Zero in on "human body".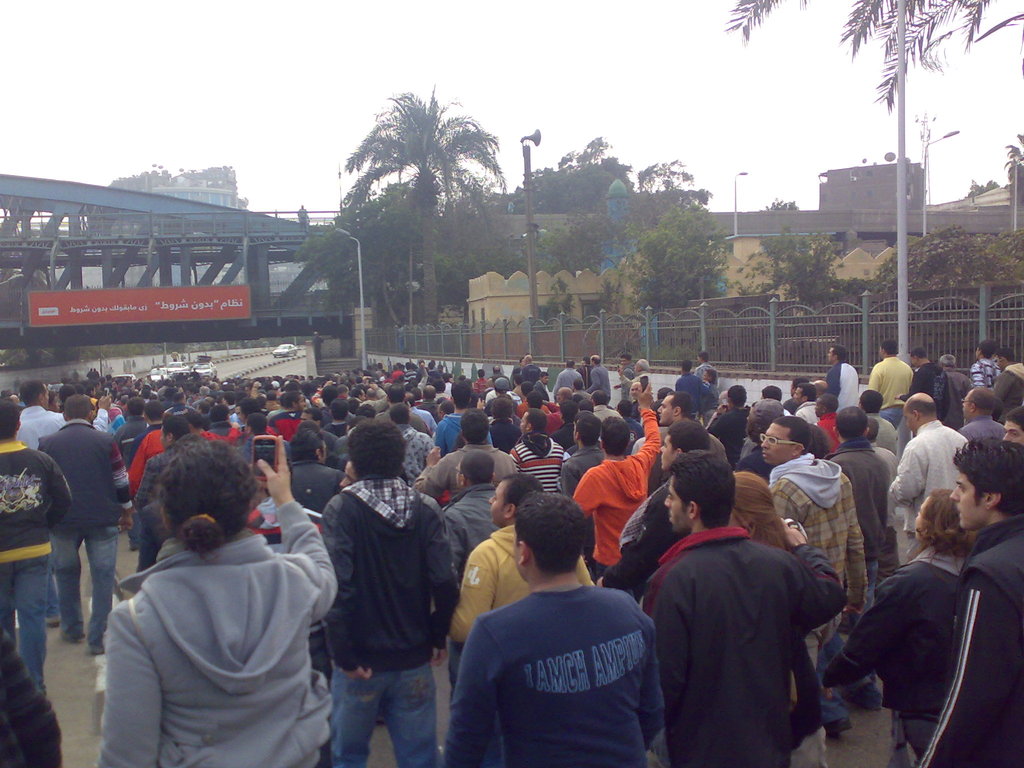
Zeroed in: <box>769,458,870,732</box>.
